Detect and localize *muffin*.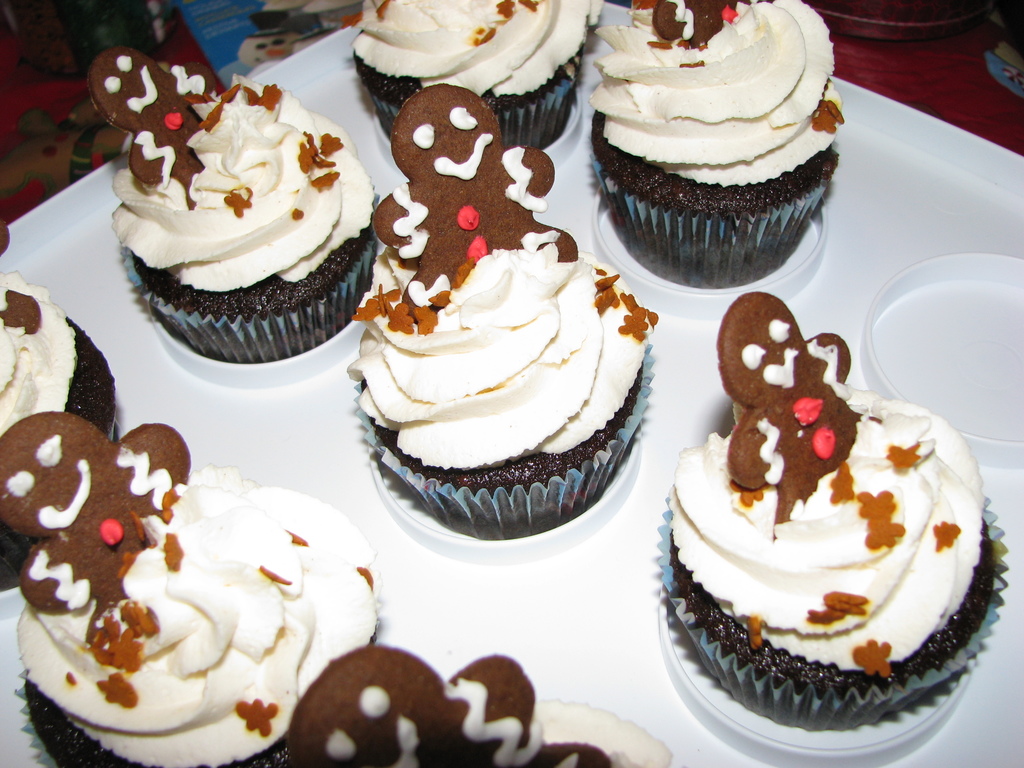
Localized at bbox=(0, 404, 380, 767).
